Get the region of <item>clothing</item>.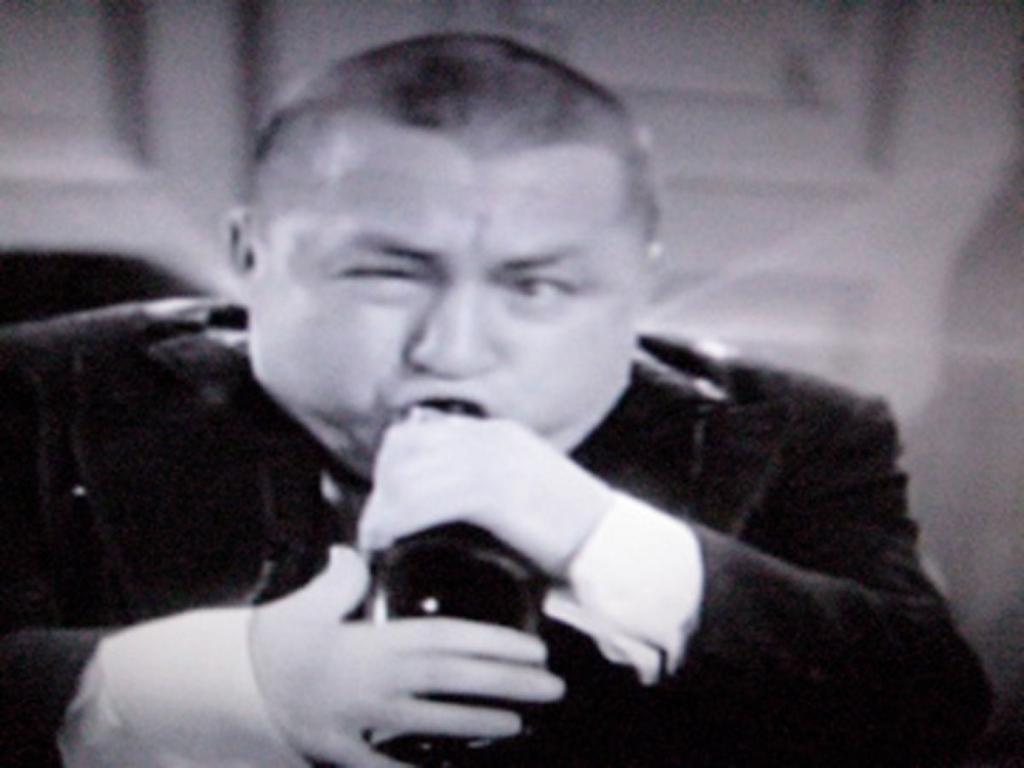
{"left": 0, "top": 293, "right": 1023, "bottom": 767}.
